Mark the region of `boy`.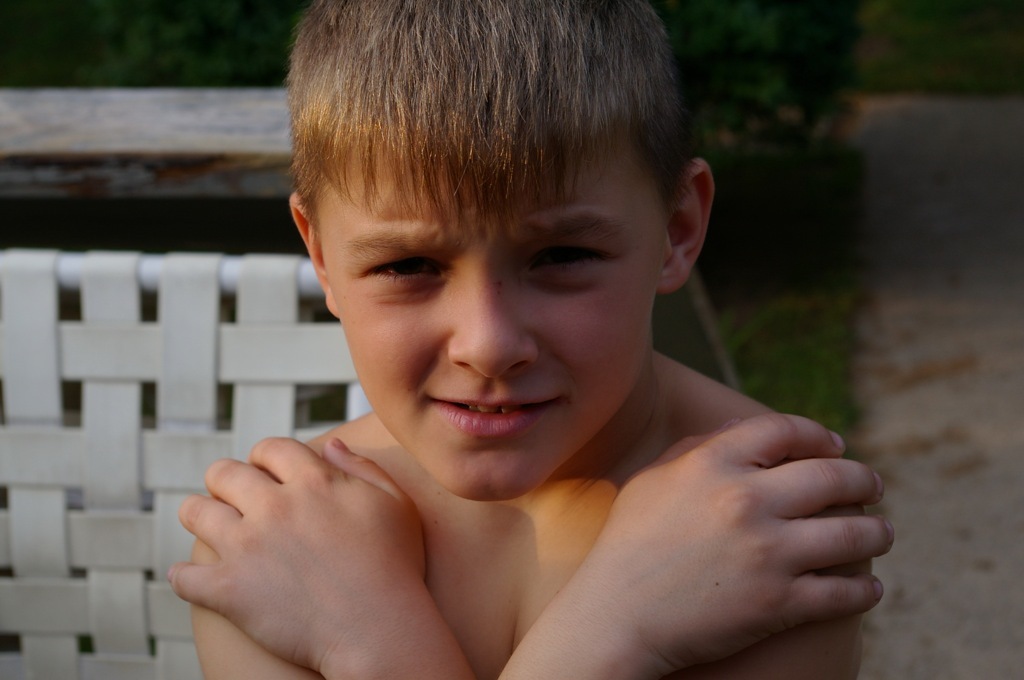
Region: [left=160, top=0, right=895, bottom=679].
